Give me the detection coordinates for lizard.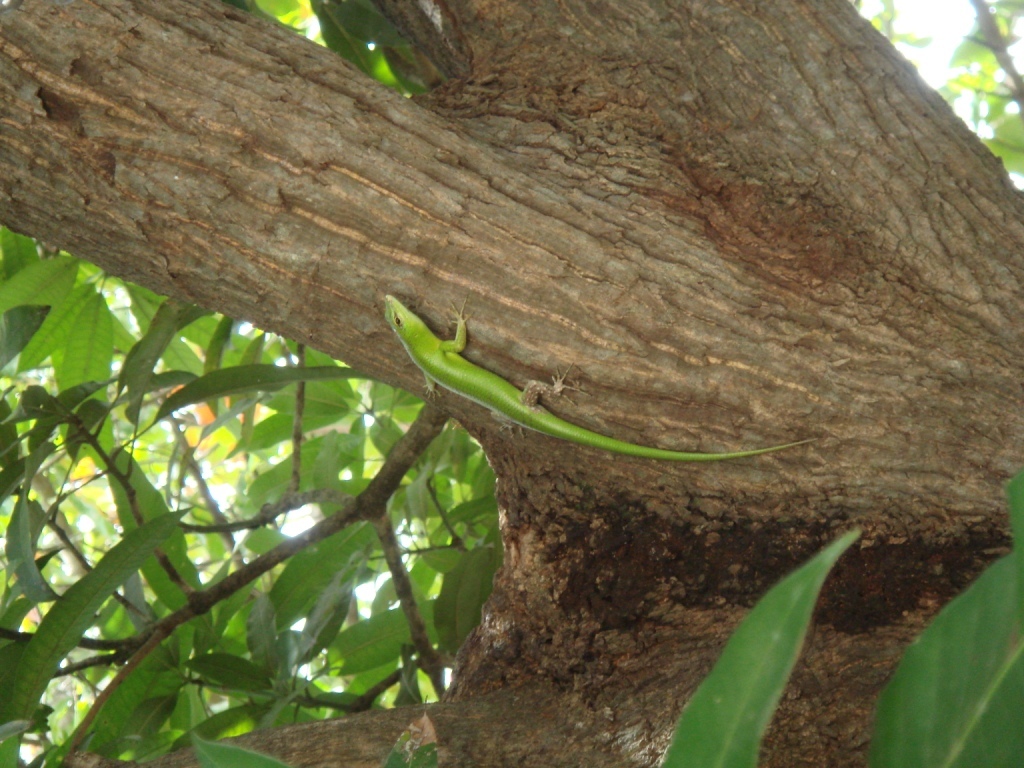
bbox=[379, 294, 815, 444].
